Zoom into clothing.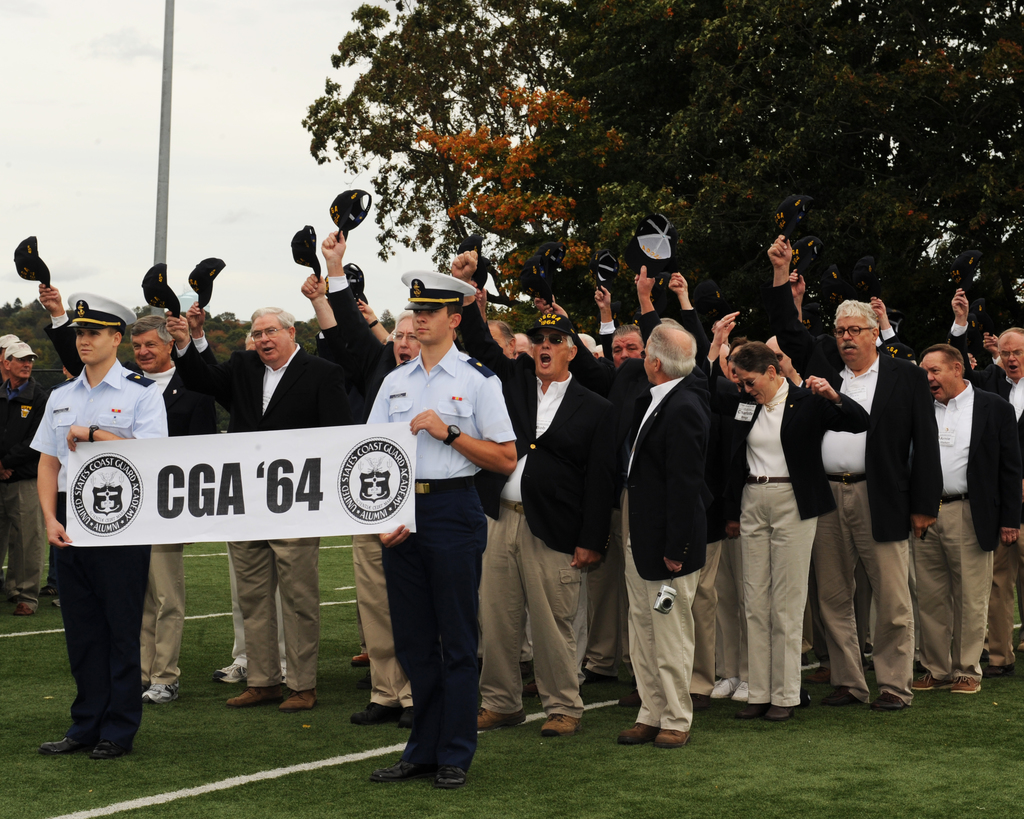
Zoom target: bbox=[914, 374, 1023, 698].
